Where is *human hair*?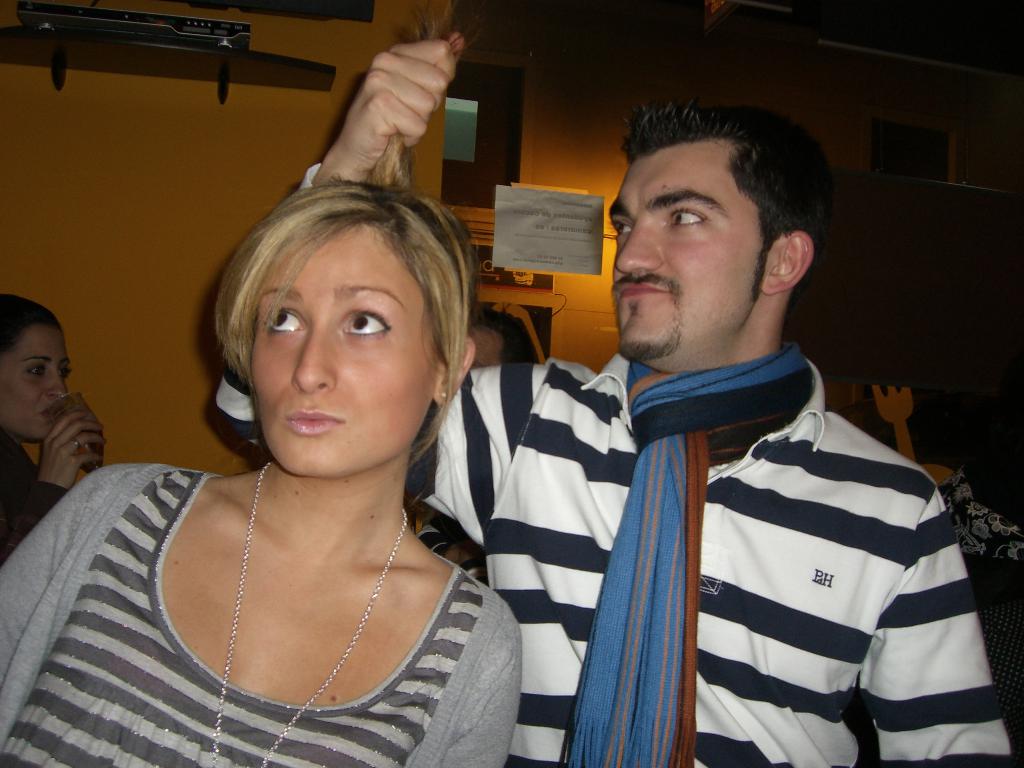
bbox=(620, 108, 819, 296).
